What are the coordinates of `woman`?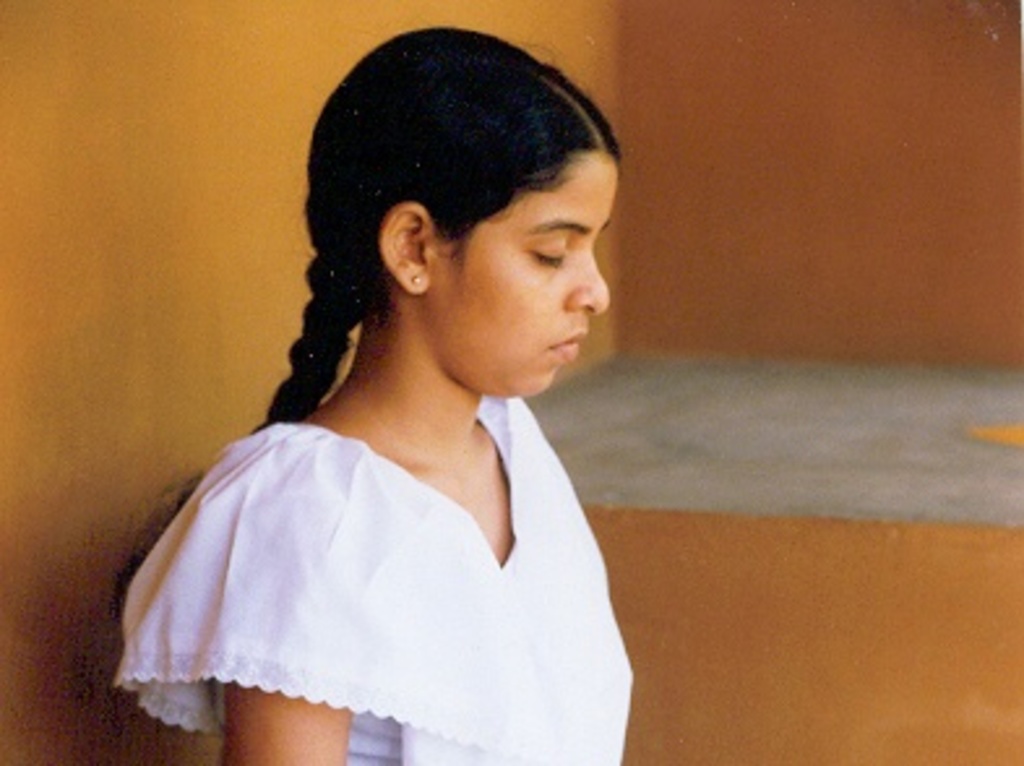
149:50:696:750.
